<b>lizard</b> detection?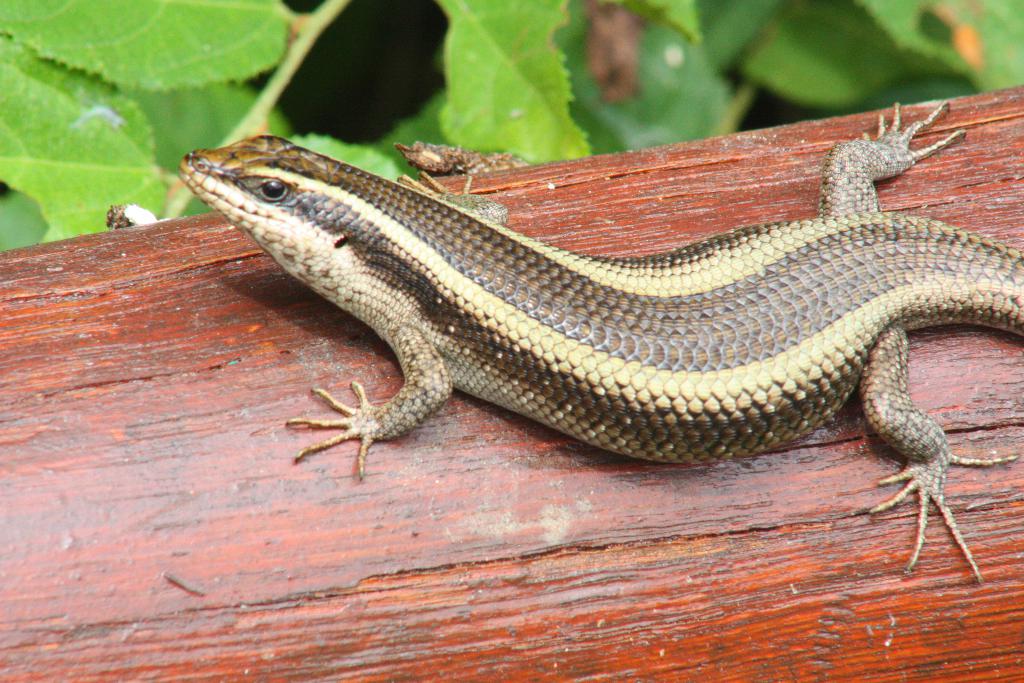
bbox=[164, 69, 1009, 582]
